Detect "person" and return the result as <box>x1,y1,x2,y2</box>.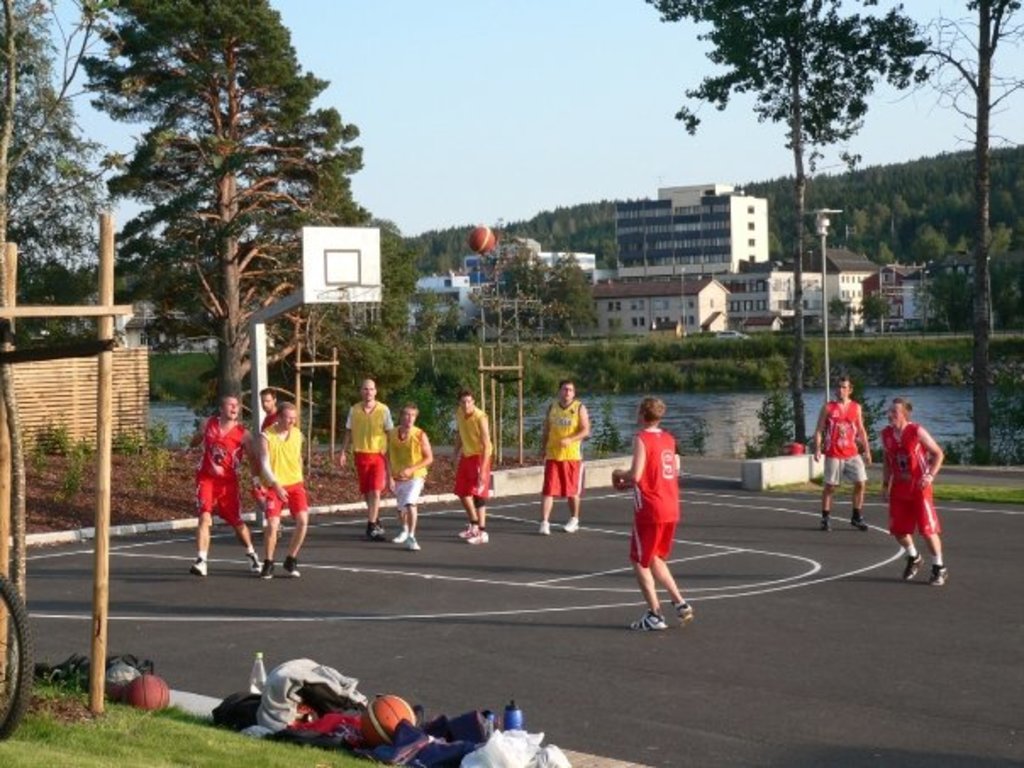
<box>882,392,949,590</box>.
